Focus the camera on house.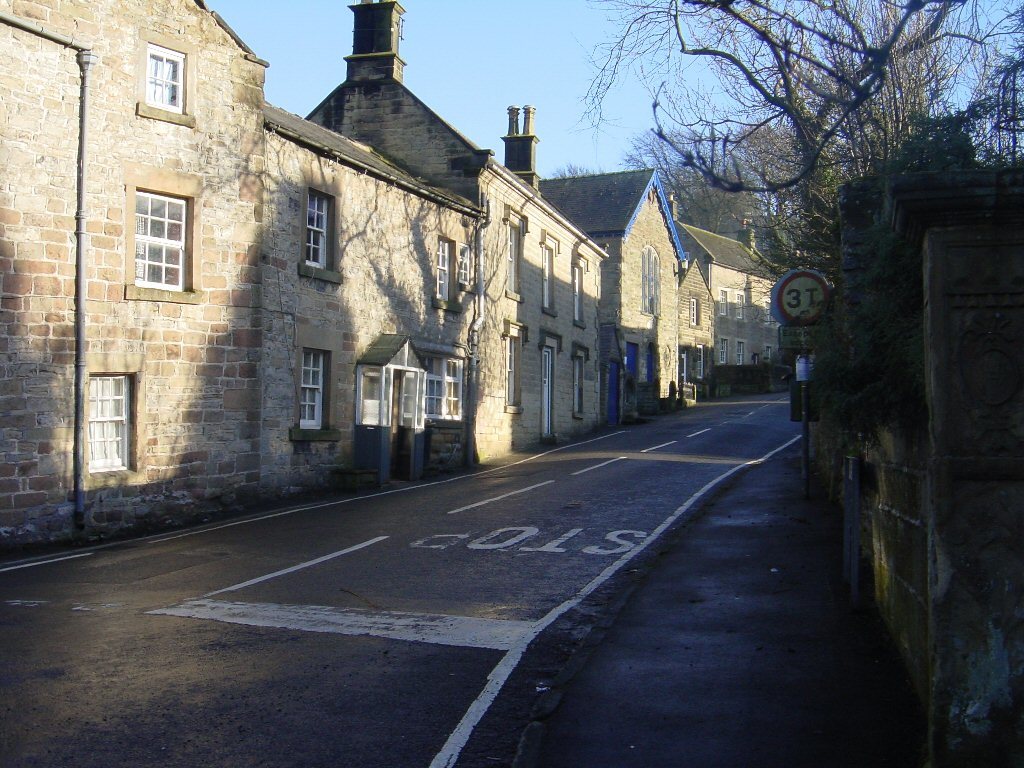
Focus region: [x1=0, y1=0, x2=801, y2=563].
